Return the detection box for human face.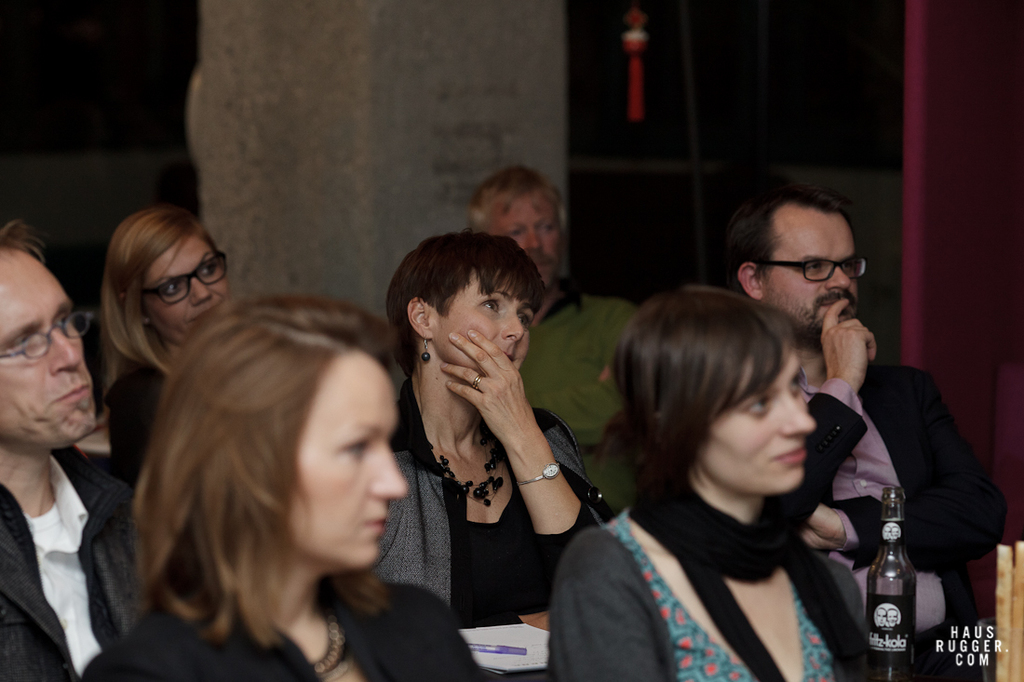
<box>145,236,230,343</box>.
